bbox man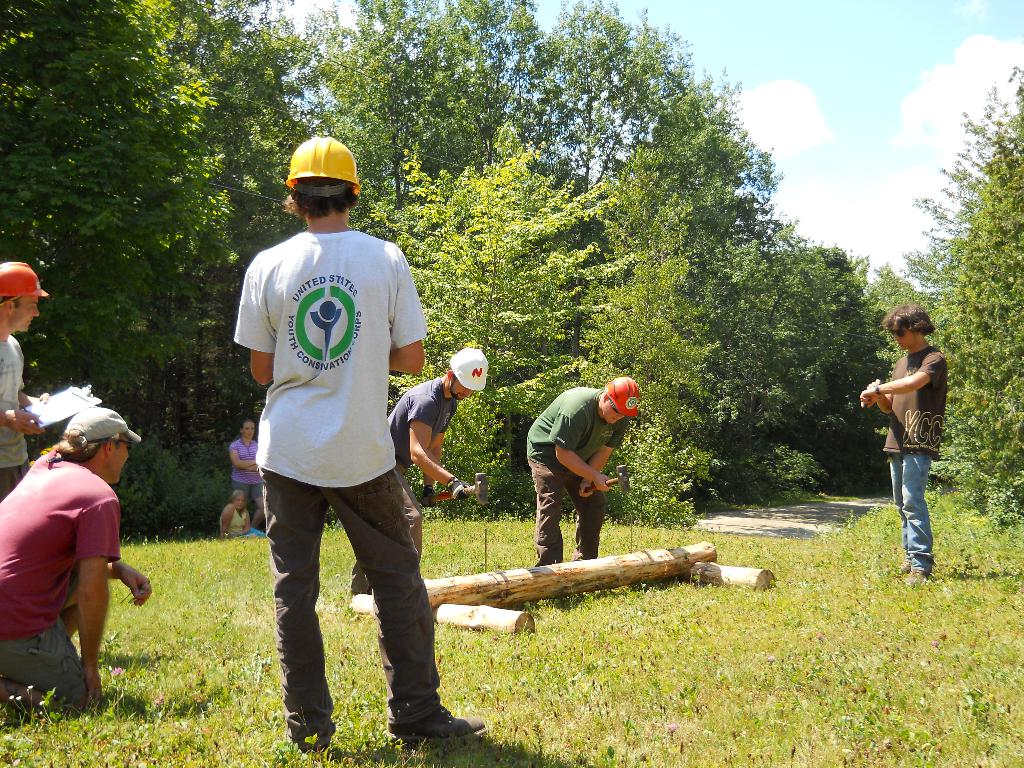
bbox=[854, 294, 954, 597]
